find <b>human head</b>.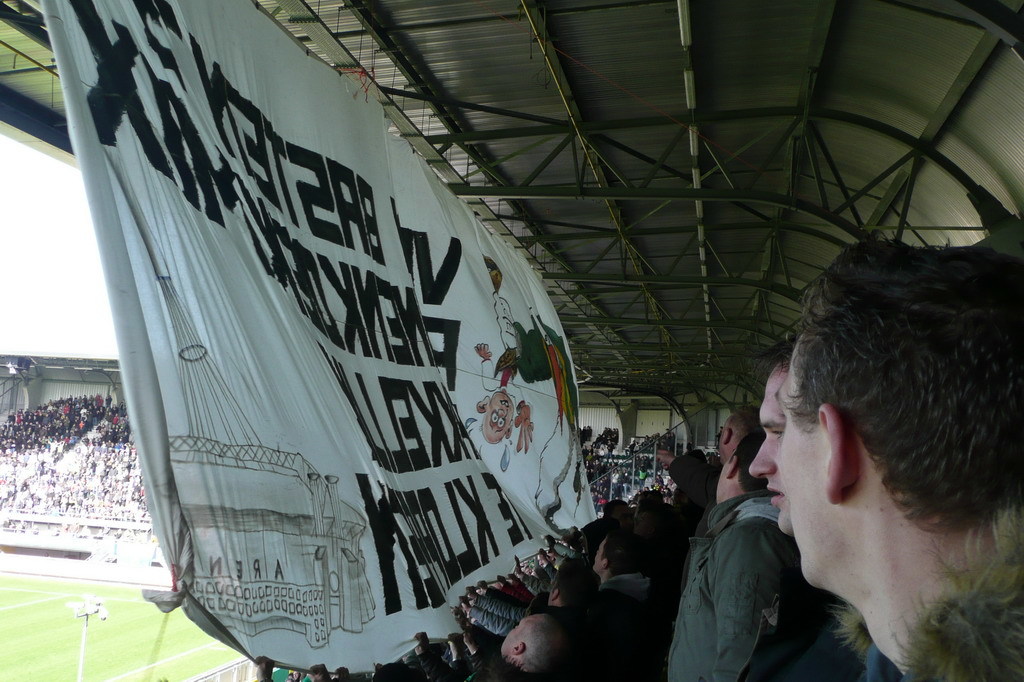
749 345 791 530.
